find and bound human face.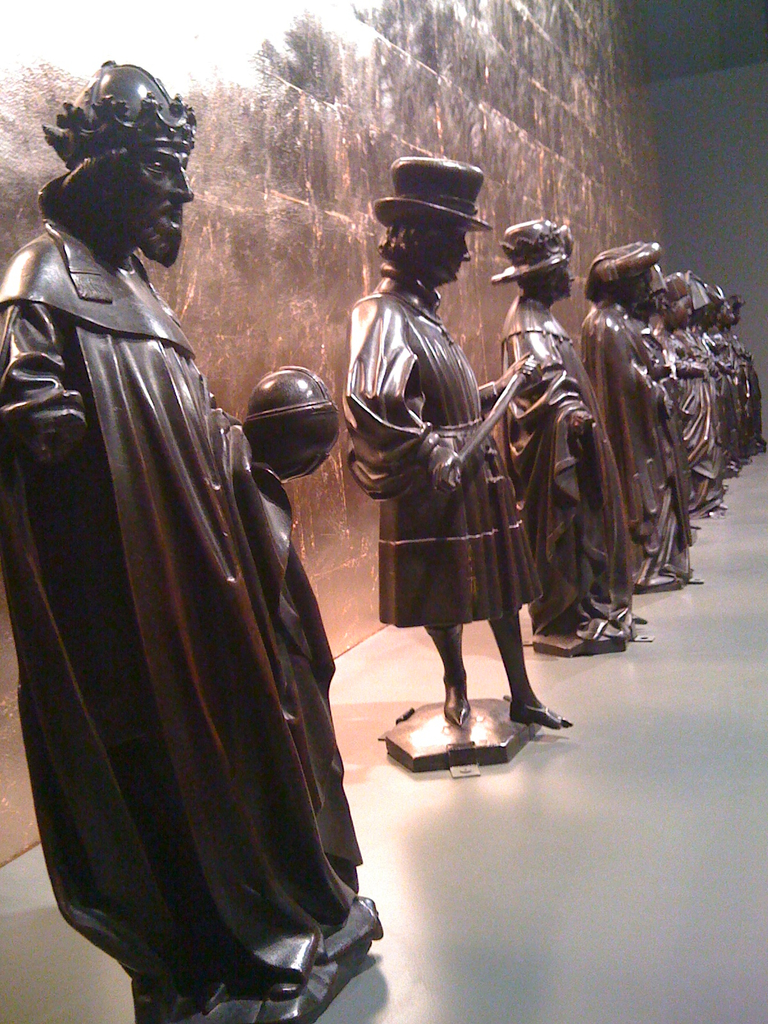
Bound: {"left": 552, "top": 259, "right": 575, "bottom": 297}.
